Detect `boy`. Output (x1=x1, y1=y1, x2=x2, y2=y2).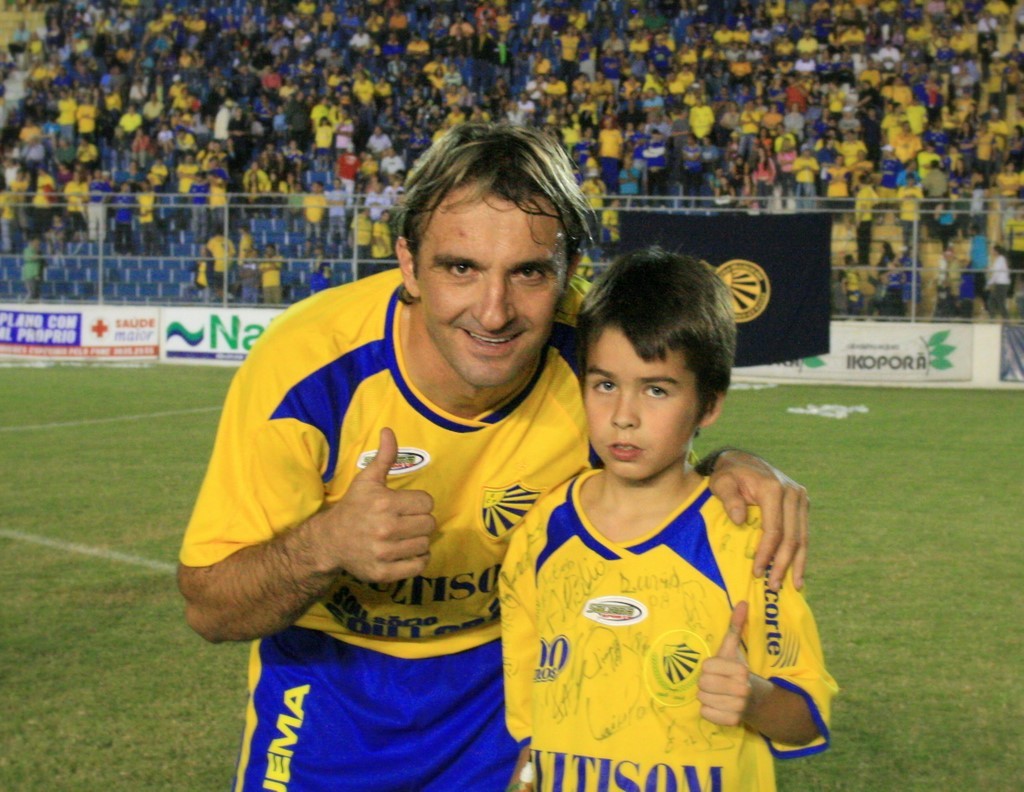
(x1=13, y1=232, x2=48, y2=297).
